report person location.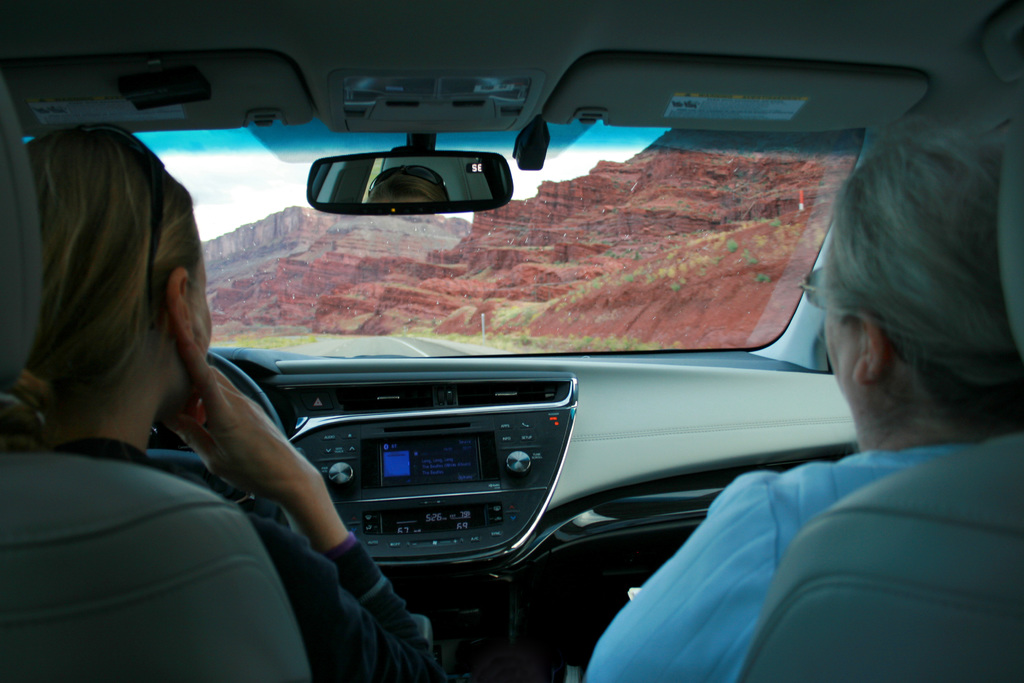
Report: rect(588, 103, 1023, 682).
